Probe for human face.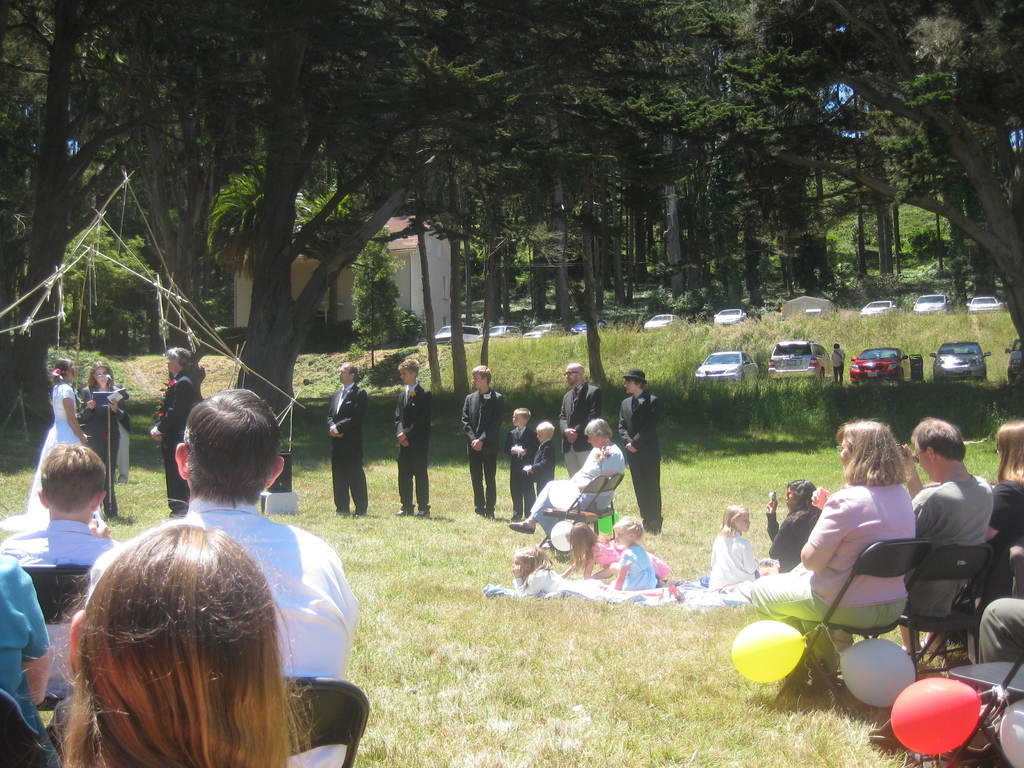
Probe result: rect(70, 364, 76, 380).
